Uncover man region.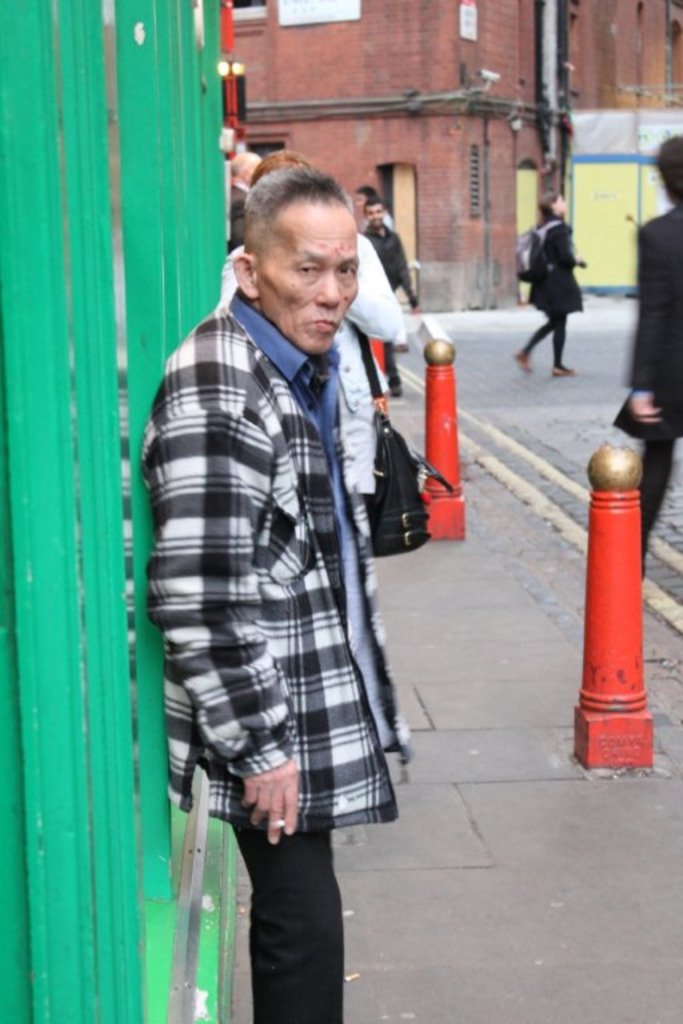
Uncovered: select_region(356, 183, 410, 353).
